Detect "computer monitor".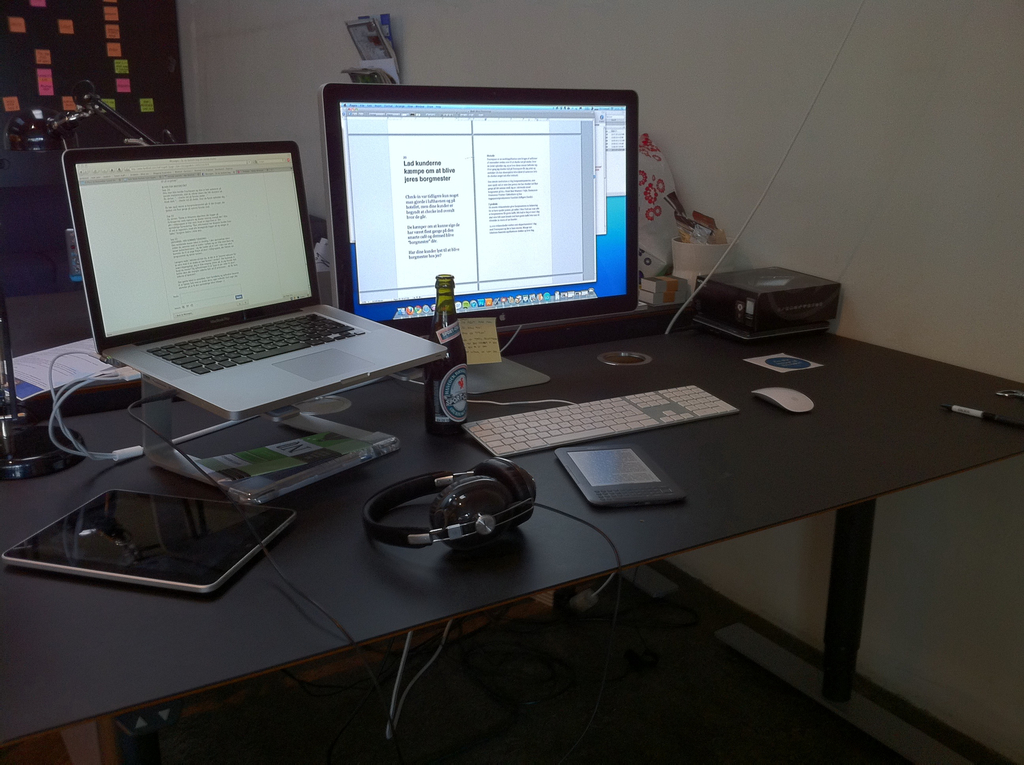
Detected at BBox(326, 85, 638, 346).
